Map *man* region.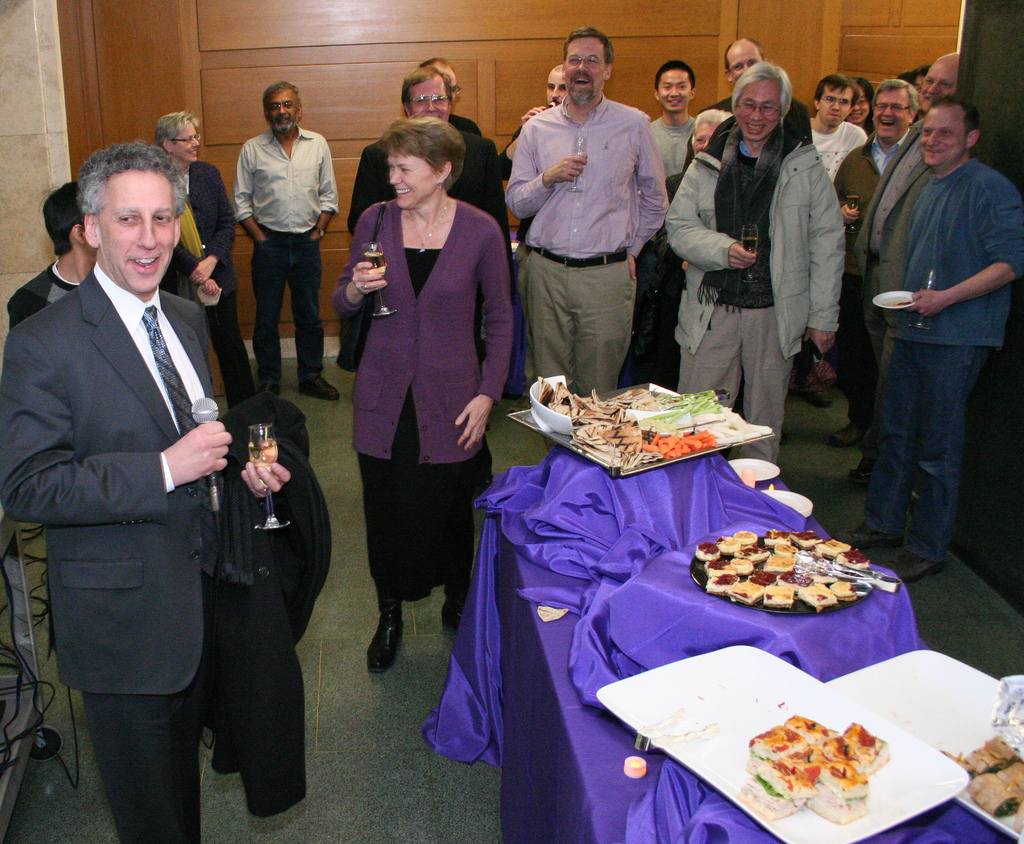
Mapped to <region>10, 65, 281, 833</region>.
